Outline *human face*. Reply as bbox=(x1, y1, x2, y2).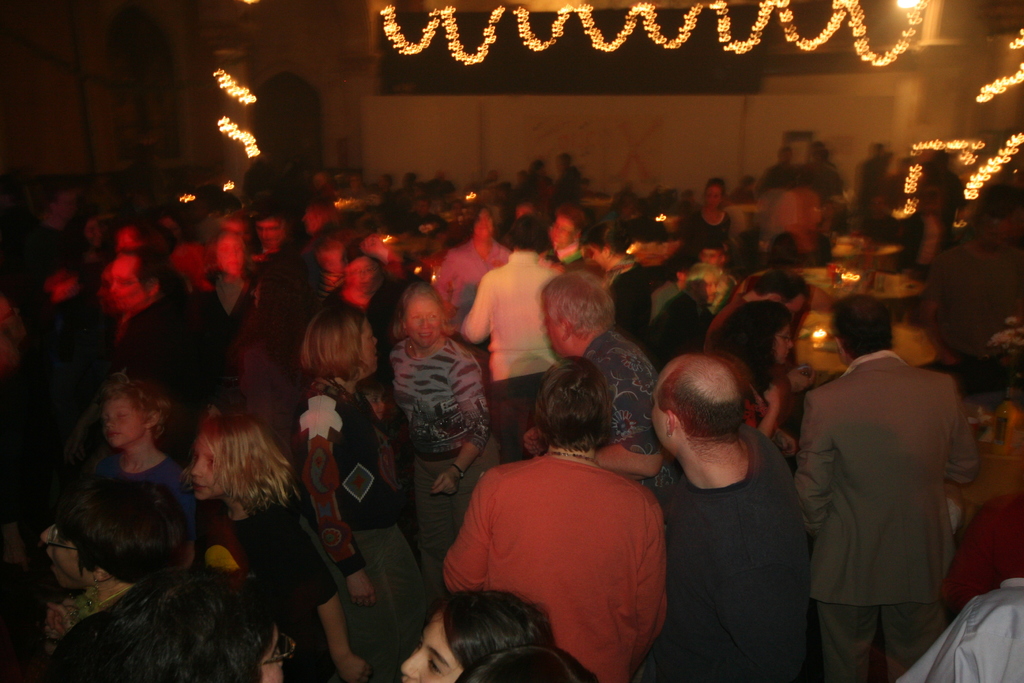
bbox=(188, 441, 228, 498).
